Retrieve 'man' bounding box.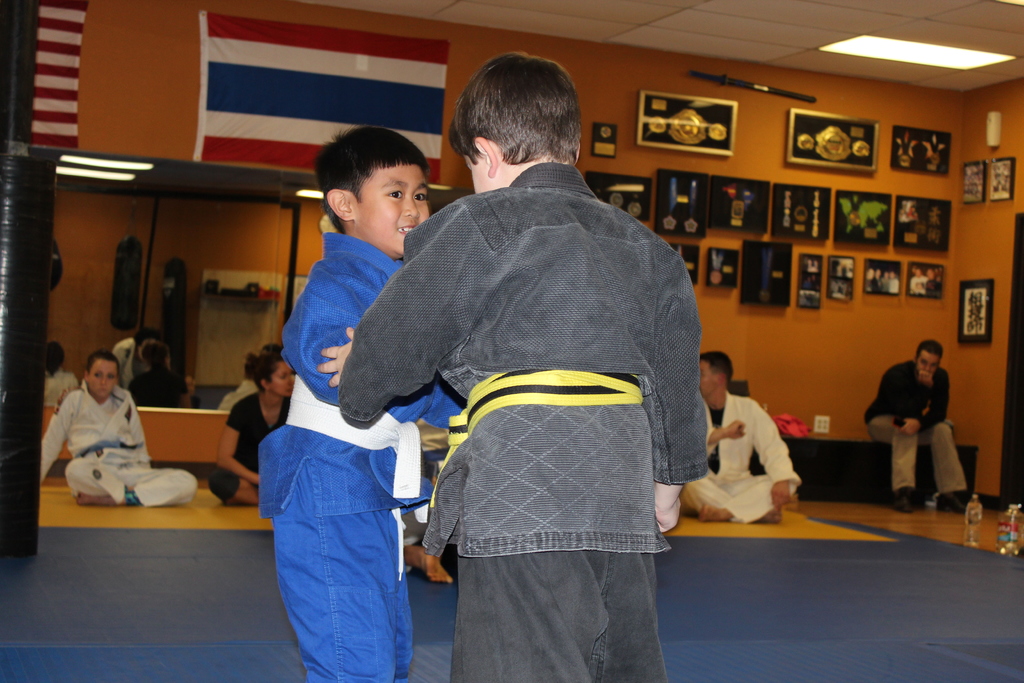
Bounding box: <box>673,352,804,527</box>.
